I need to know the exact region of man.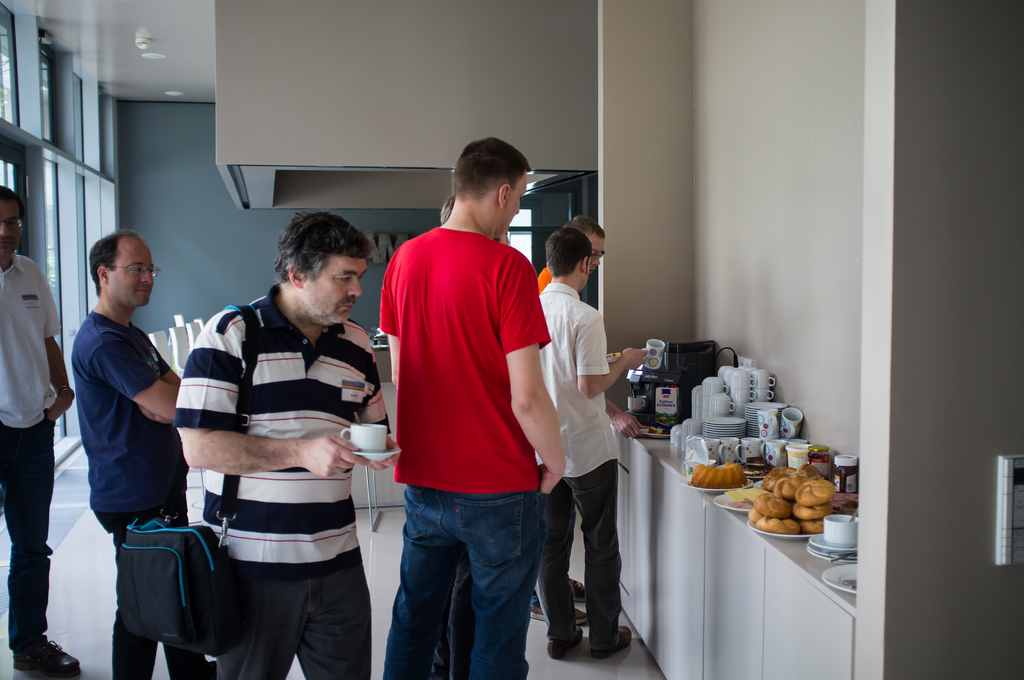
Region: 165,209,404,679.
